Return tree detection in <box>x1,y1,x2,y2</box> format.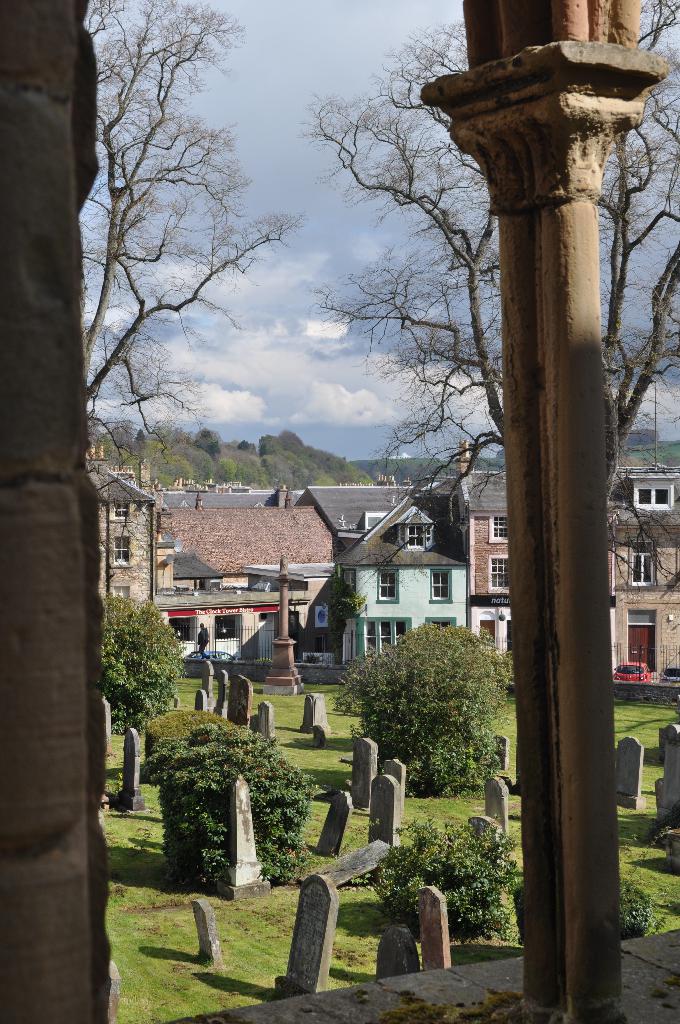
<box>143,724,313,893</box>.
